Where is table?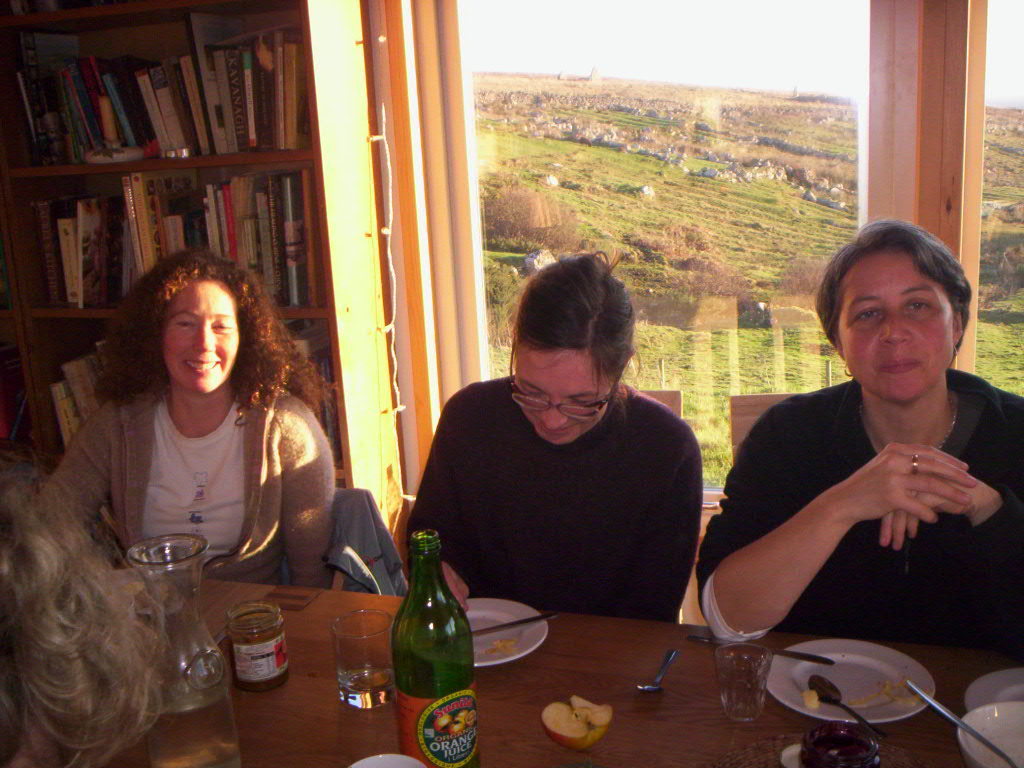
(359, 559, 937, 767).
